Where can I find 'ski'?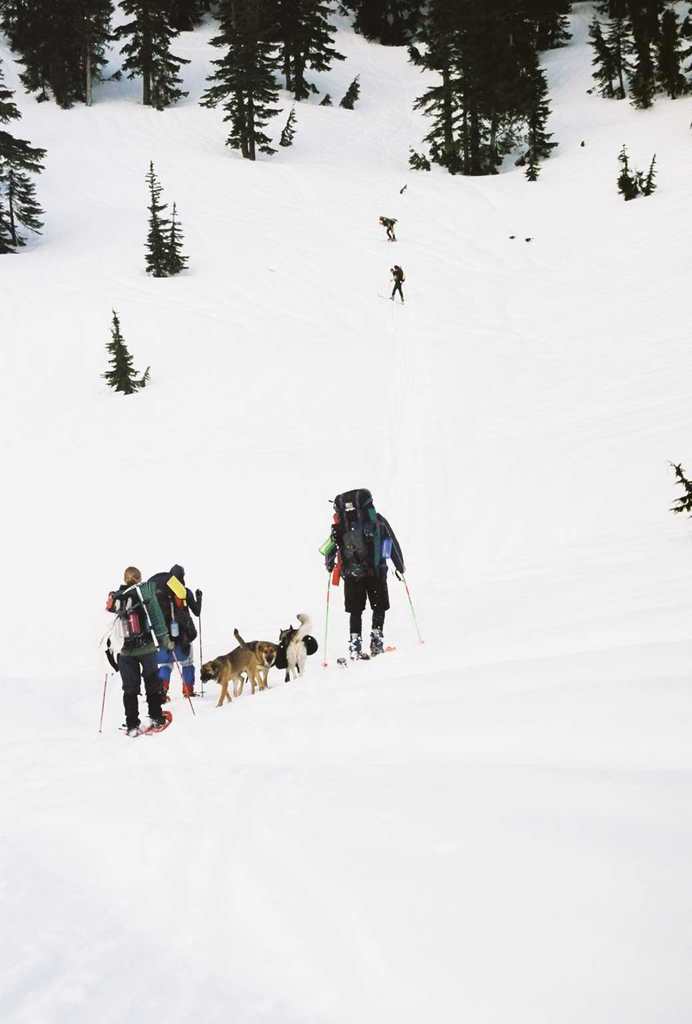
You can find it at crop(122, 707, 180, 738).
